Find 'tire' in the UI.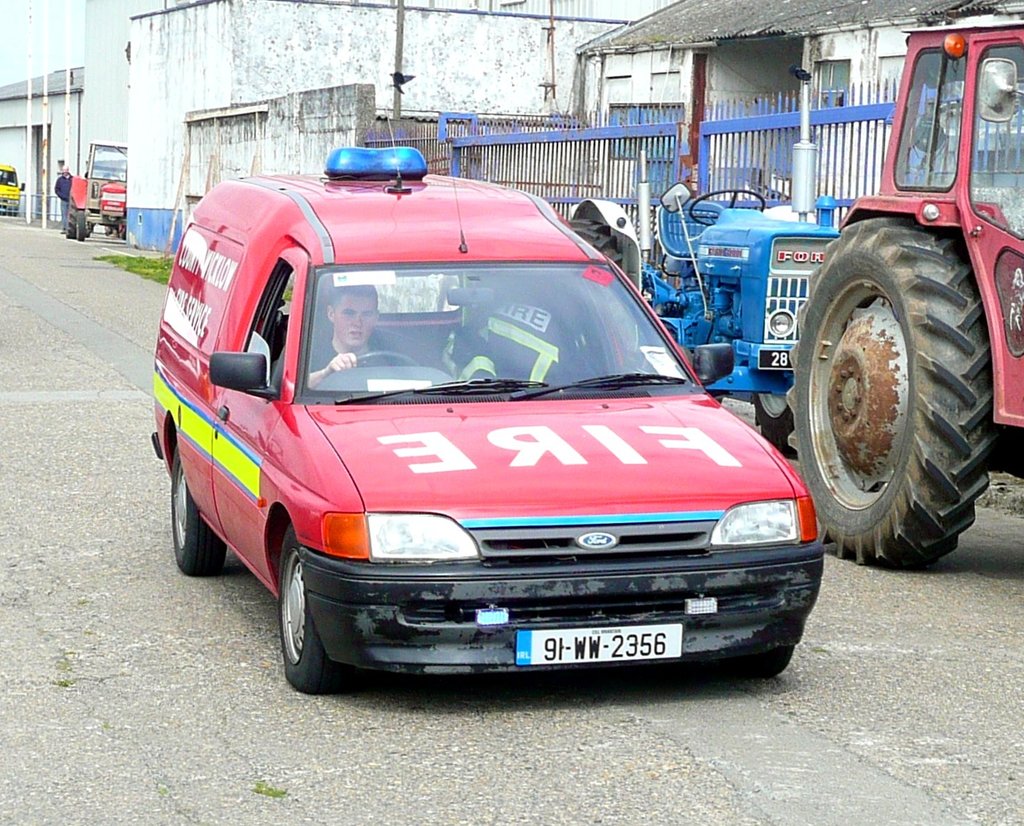
UI element at bbox(277, 525, 357, 694).
